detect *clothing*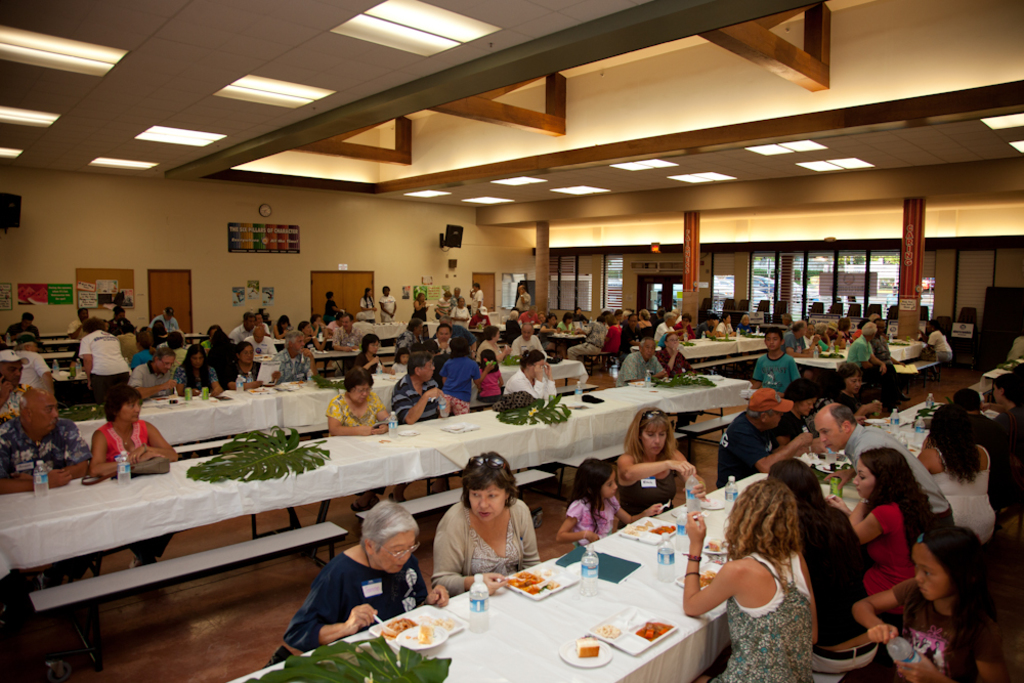
bbox(432, 296, 451, 319)
